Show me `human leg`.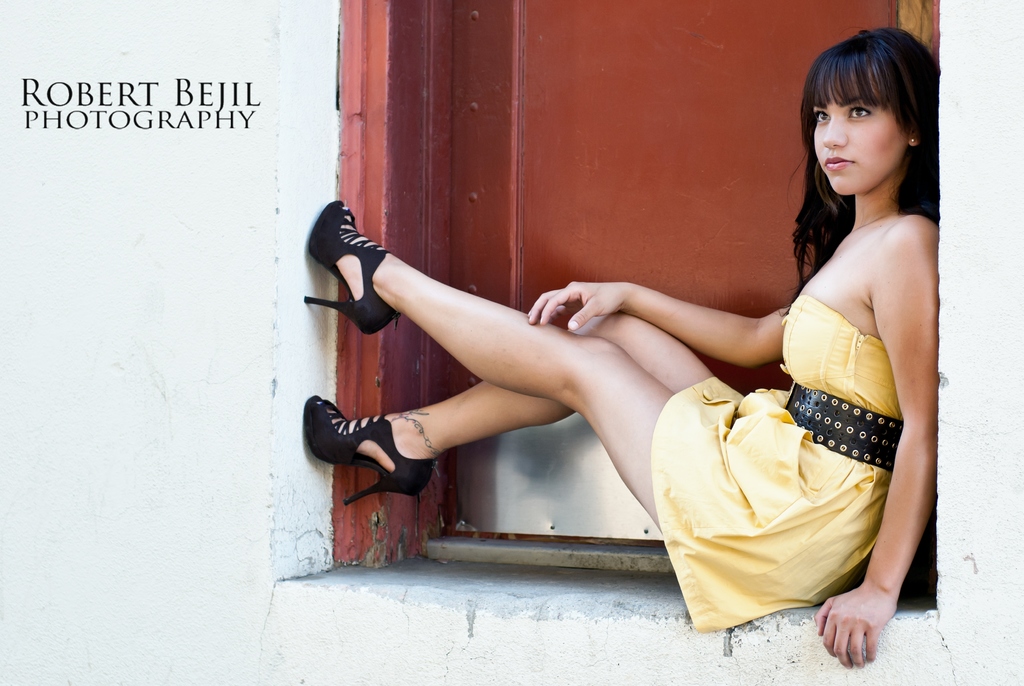
`human leg` is here: Rect(300, 307, 883, 611).
